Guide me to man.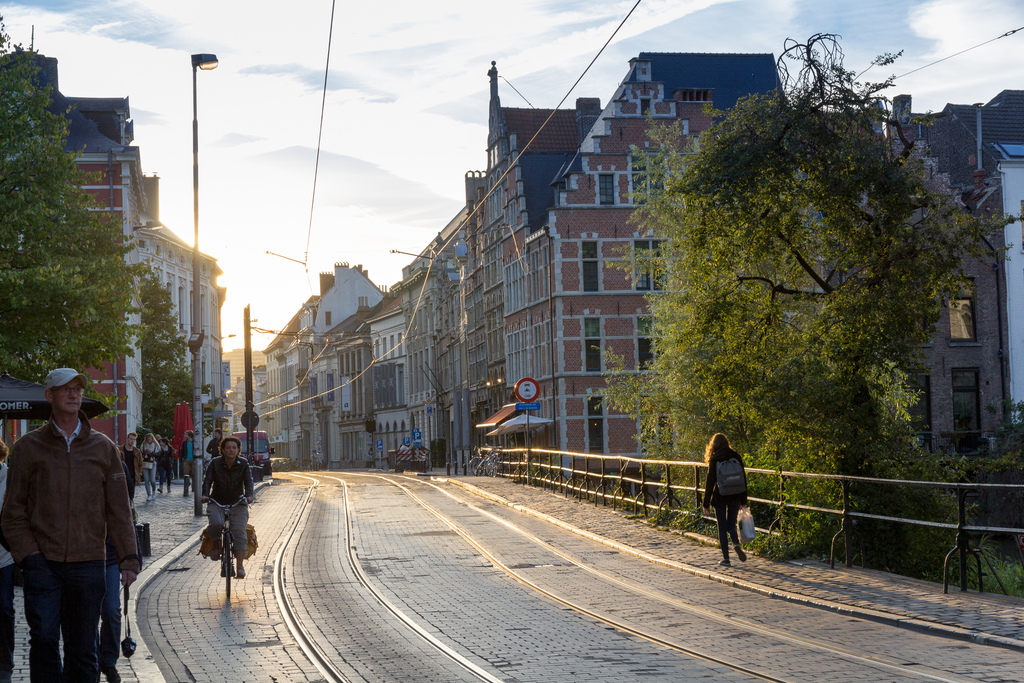
Guidance: 120/432/142/499.
